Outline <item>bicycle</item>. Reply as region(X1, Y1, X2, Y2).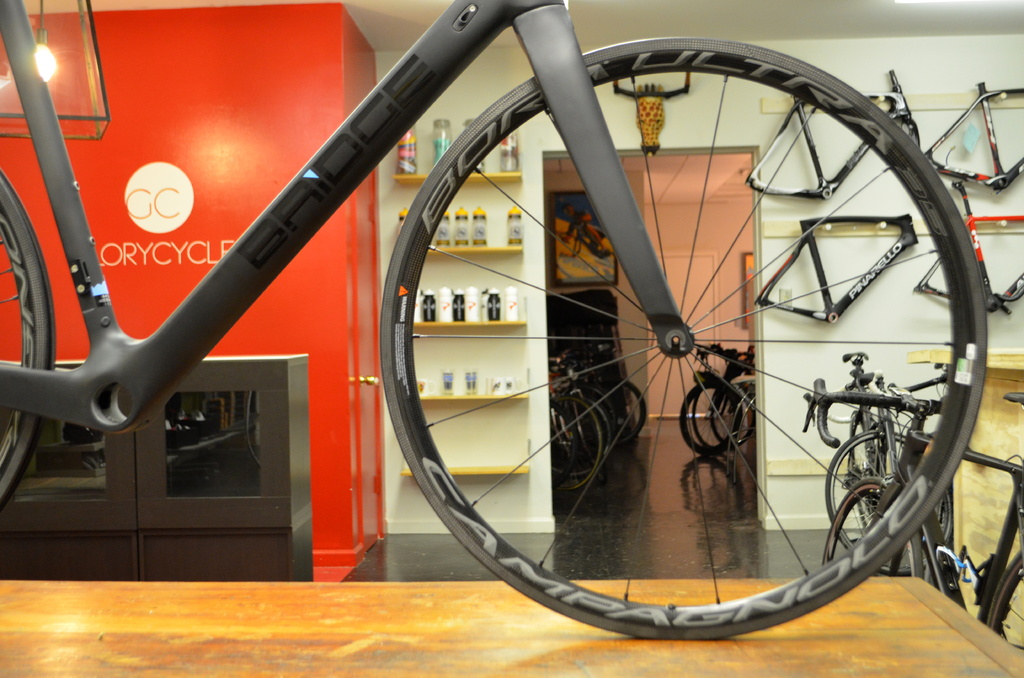
region(584, 361, 650, 453).
